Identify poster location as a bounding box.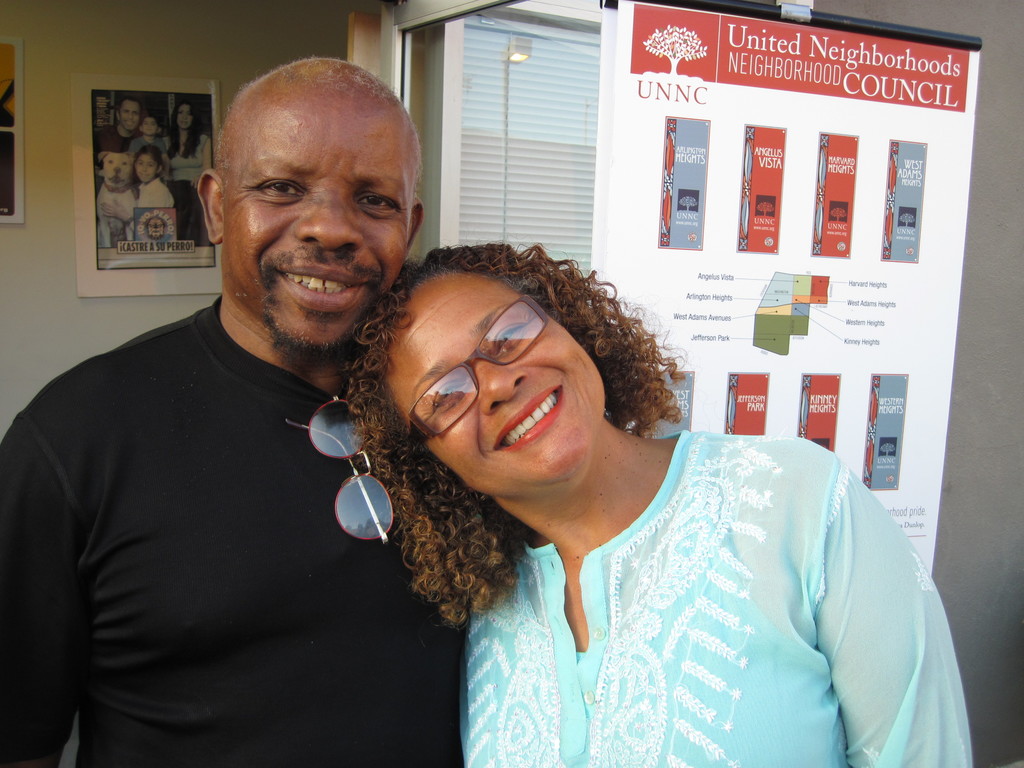
left=0, top=46, right=18, bottom=214.
